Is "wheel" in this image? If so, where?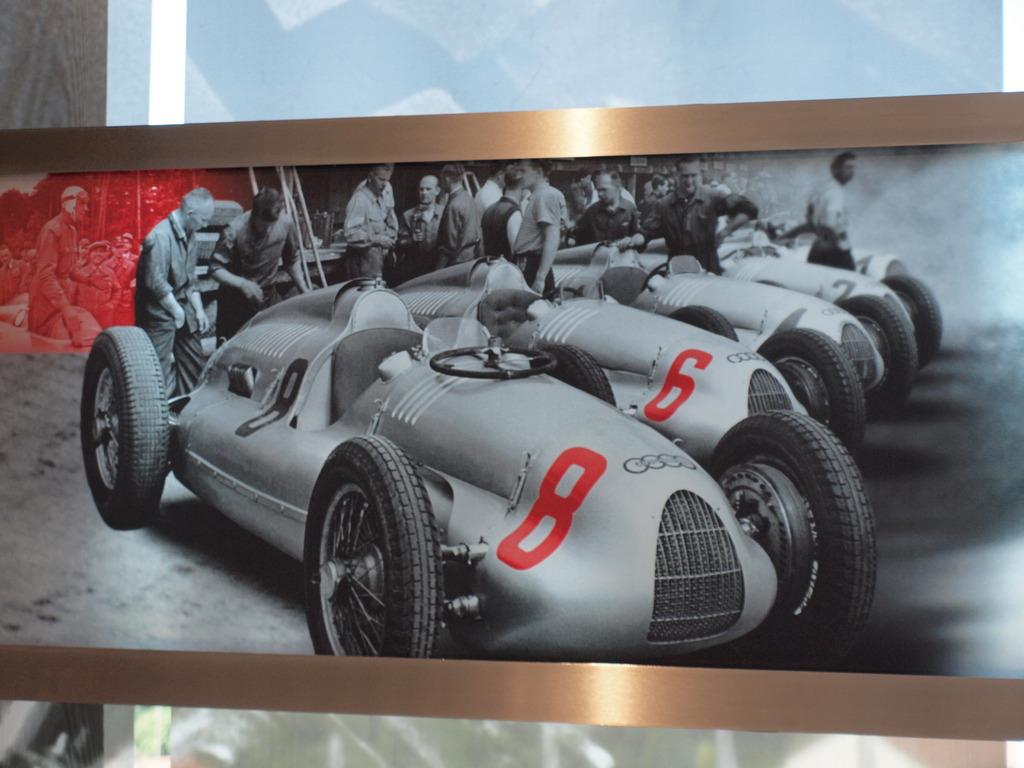
Yes, at left=548, top=285, right=584, bottom=303.
